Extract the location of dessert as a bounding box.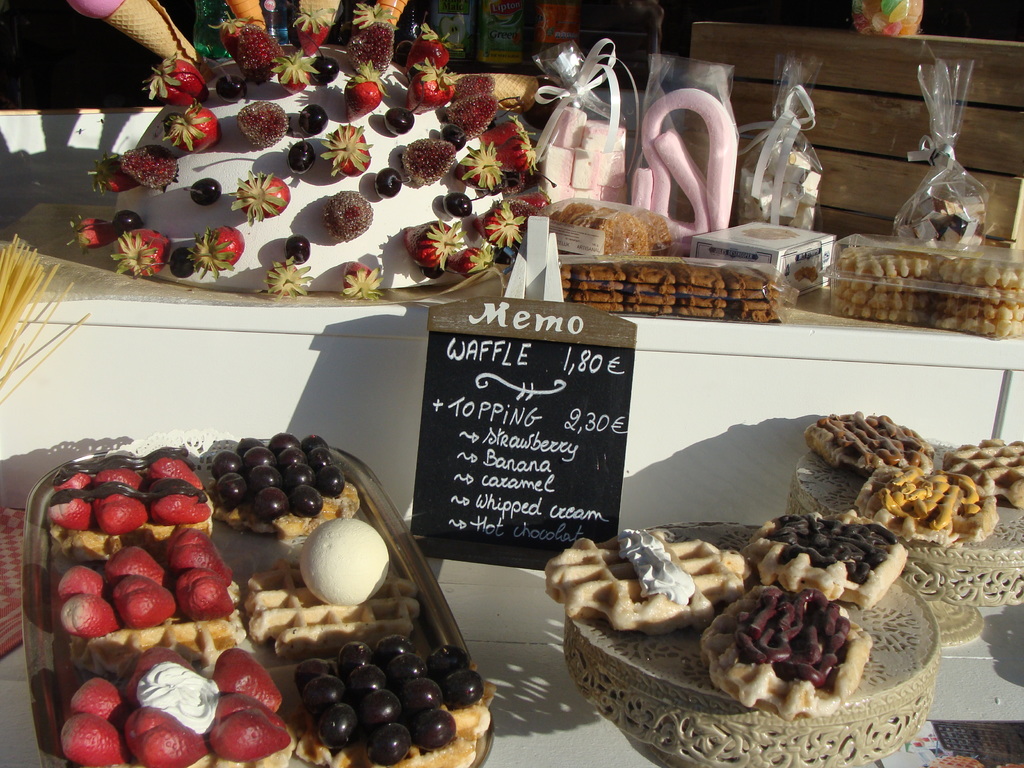
box(287, 100, 331, 127).
